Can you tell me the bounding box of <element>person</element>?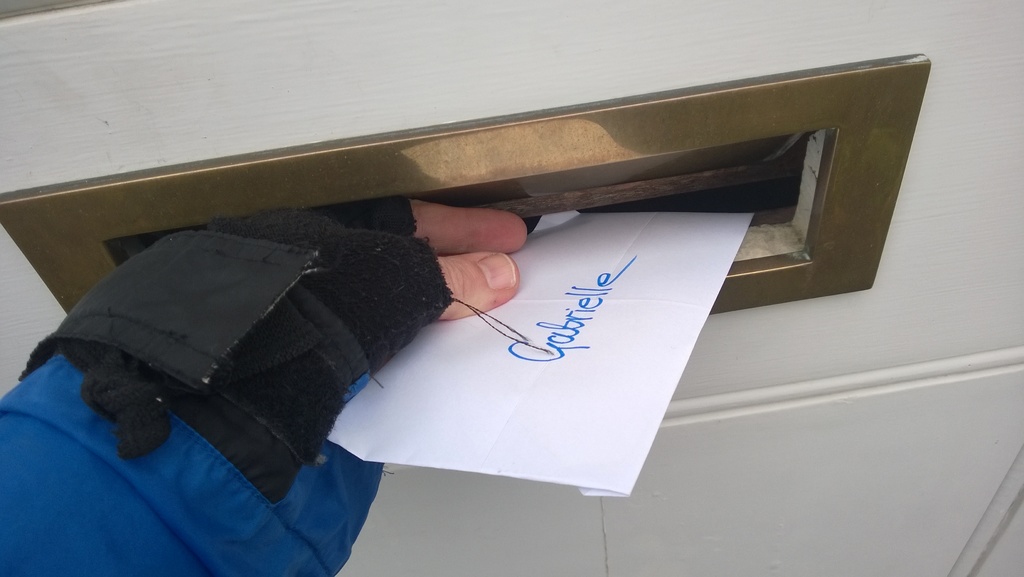
0 188 533 576.
